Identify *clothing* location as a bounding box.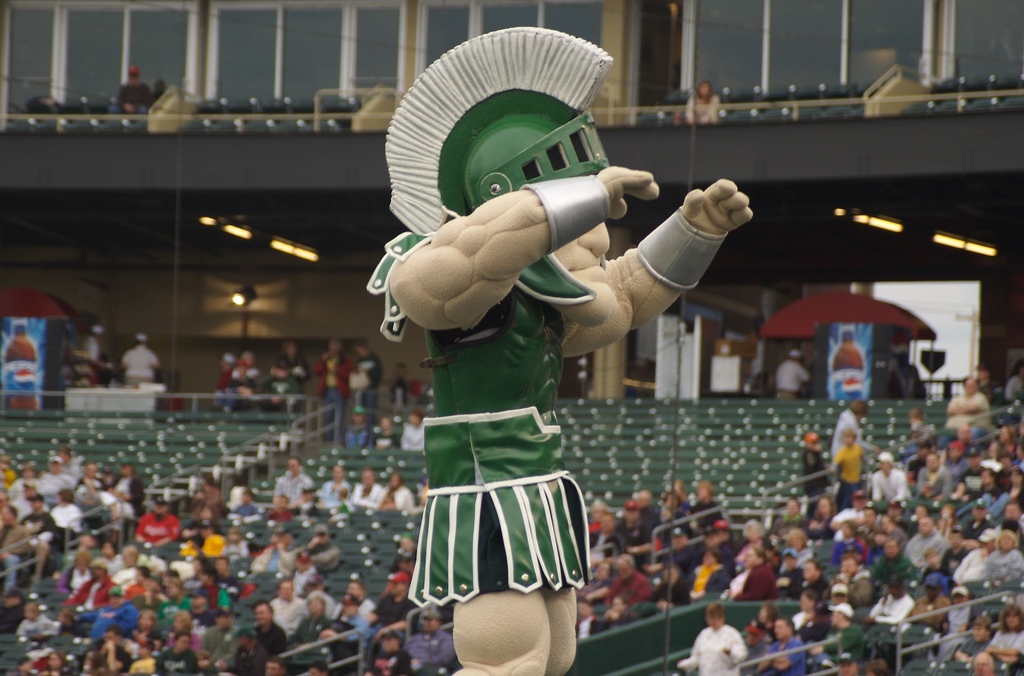
<box>342,415,366,462</box>.
